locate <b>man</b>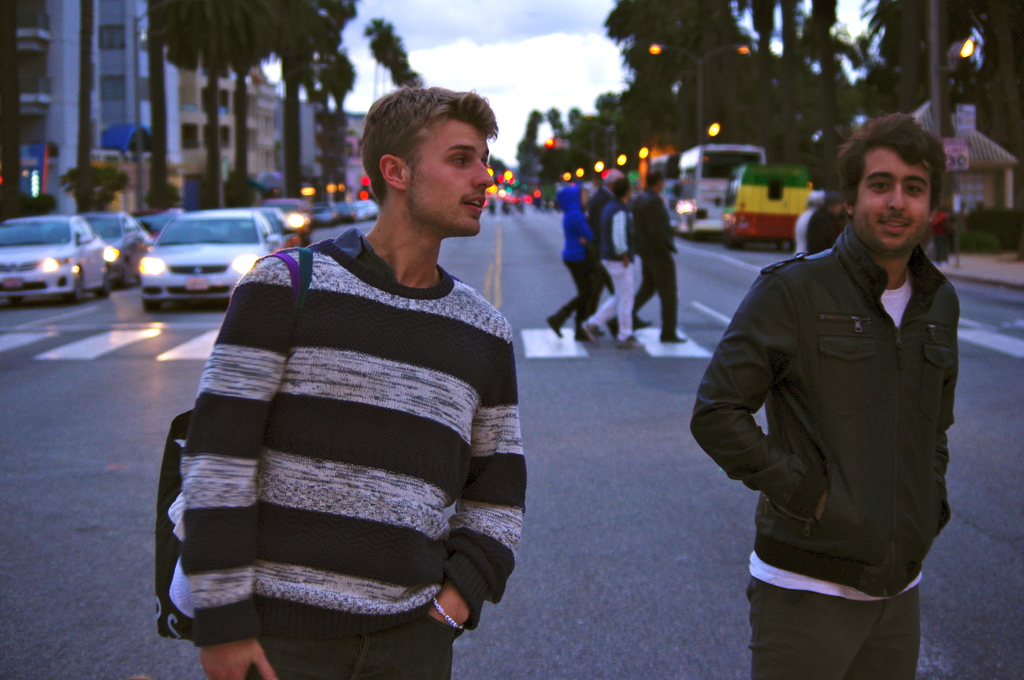
pyautogui.locateOnScreen(794, 188, 817, 265)
